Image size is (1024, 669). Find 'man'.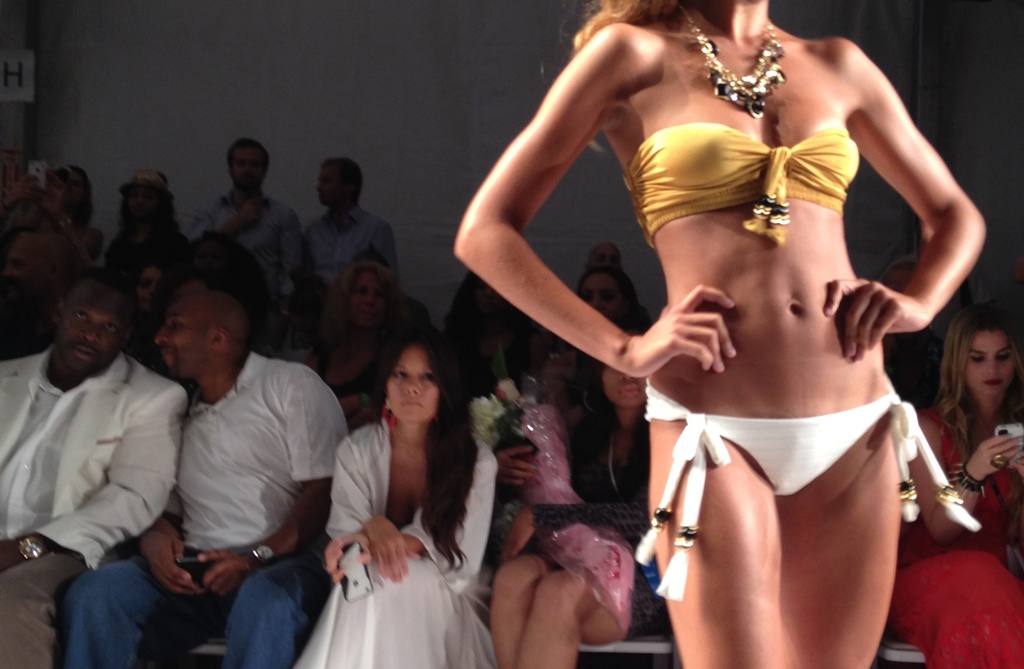
locate(303, 160, 404, 305).
